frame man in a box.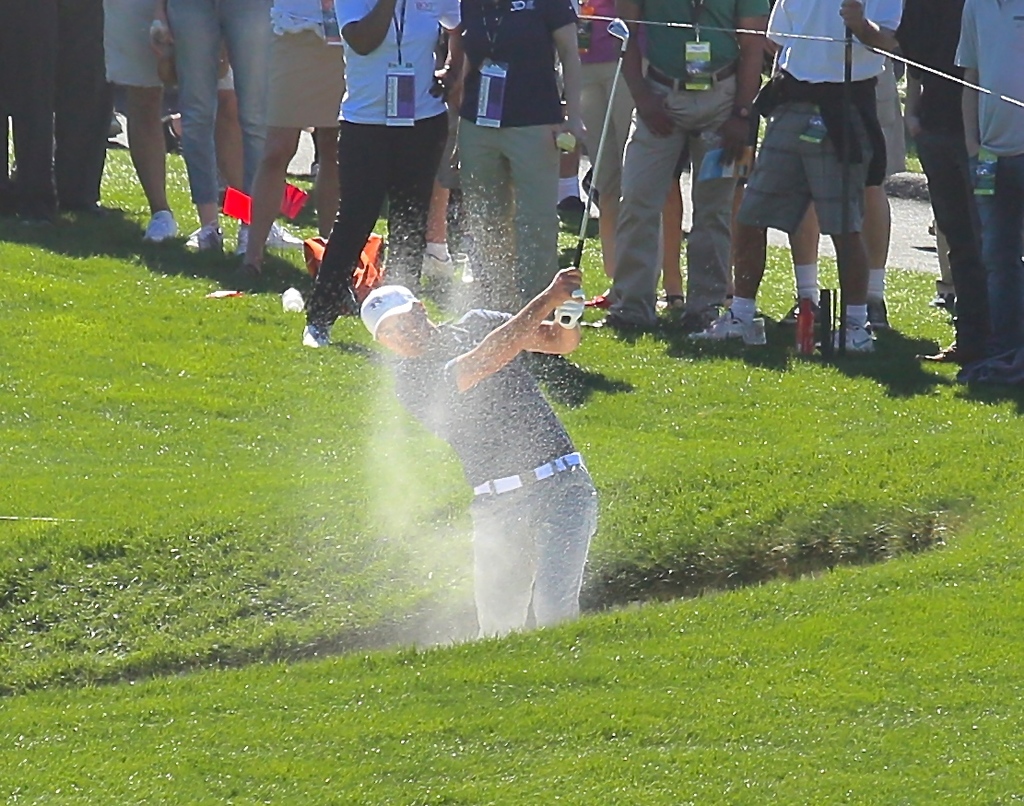
[447,0,579,321].
